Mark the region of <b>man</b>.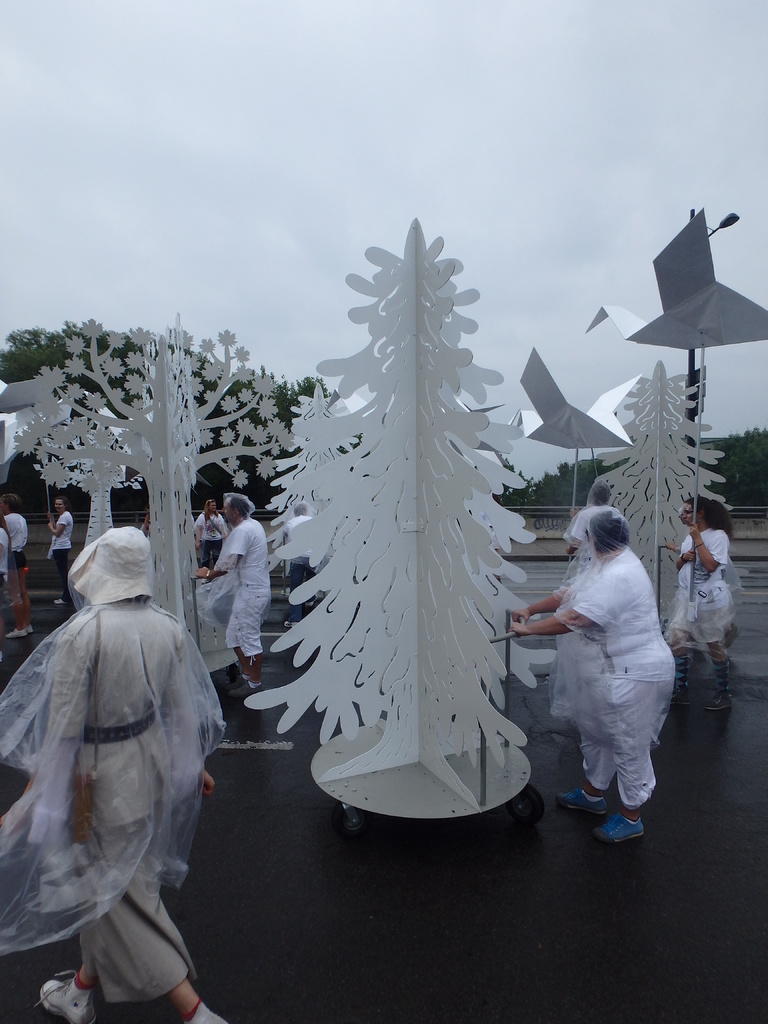
Region: bbox=(15, 496, 228, 1023).
